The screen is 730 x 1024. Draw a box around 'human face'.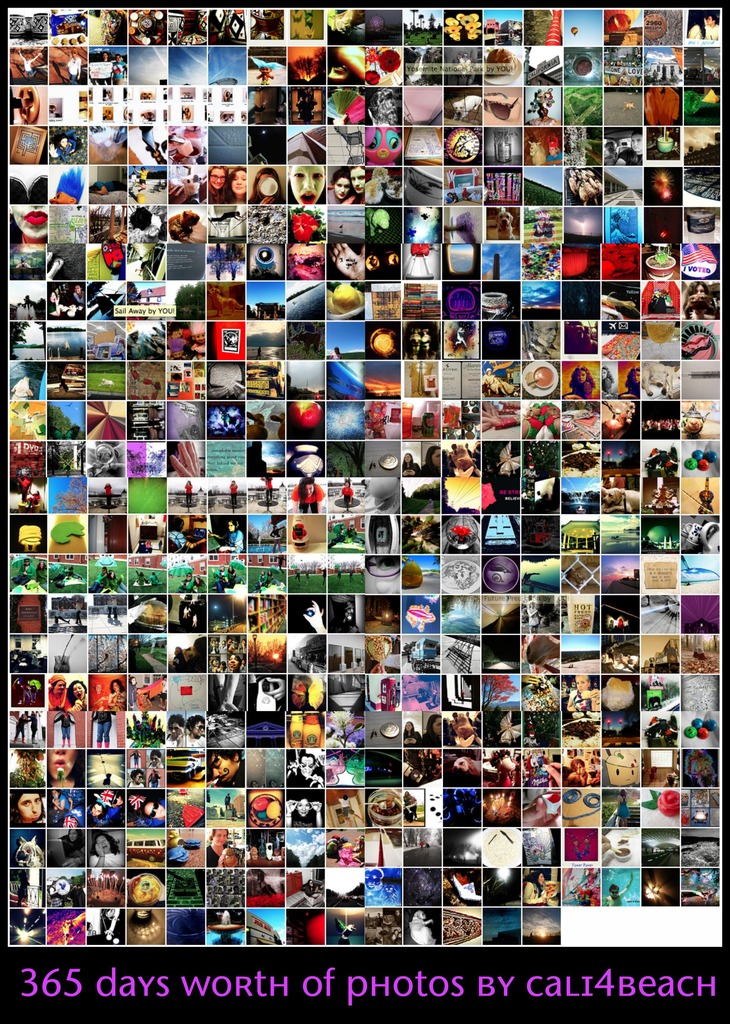
x1=53 y1=680 x2=66 y2=692.
